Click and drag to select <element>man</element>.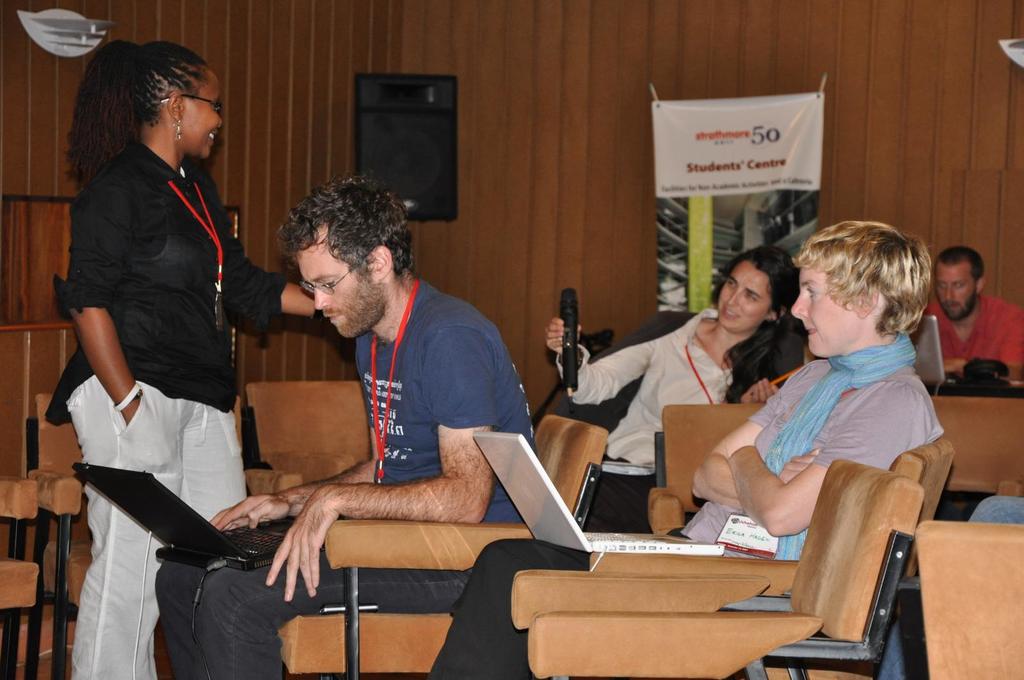
Selection: [417, 217, 941, 679].
